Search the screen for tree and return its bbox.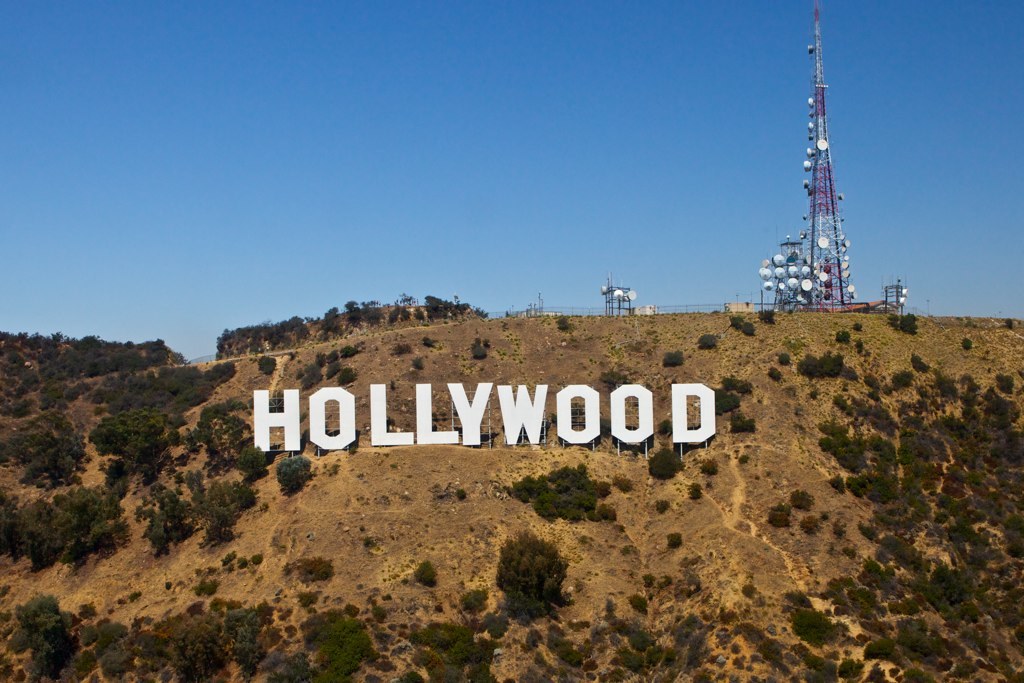
Found: x1=756, y1=306, x2=772, y2=325.
